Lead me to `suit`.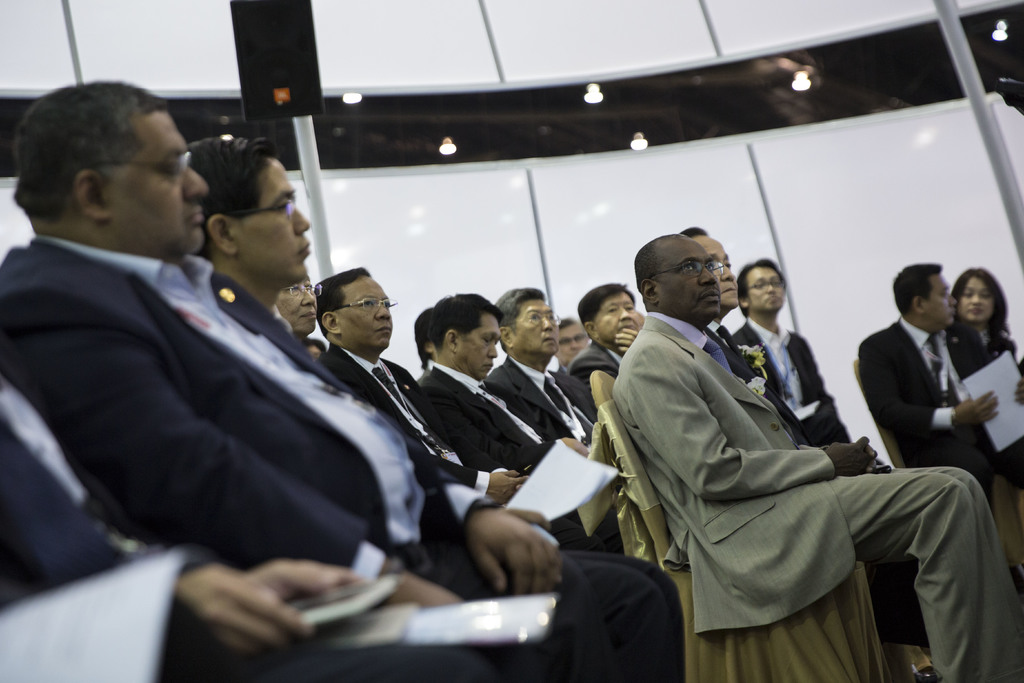
Lead to (x1=693, y1=315, x2=925, y2=653).
